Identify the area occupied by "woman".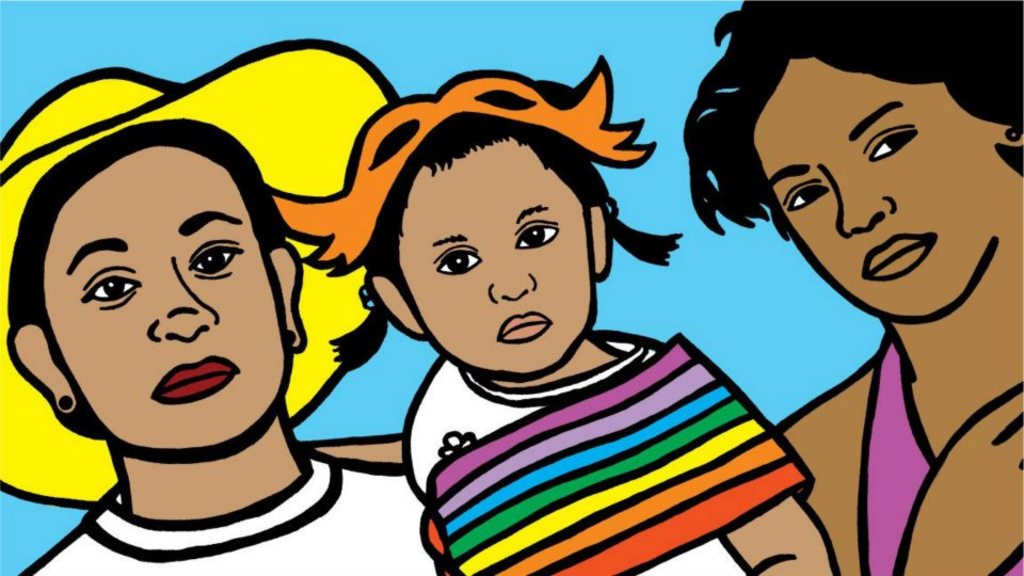
Area: select_region(677, 0, 1023, 575).
